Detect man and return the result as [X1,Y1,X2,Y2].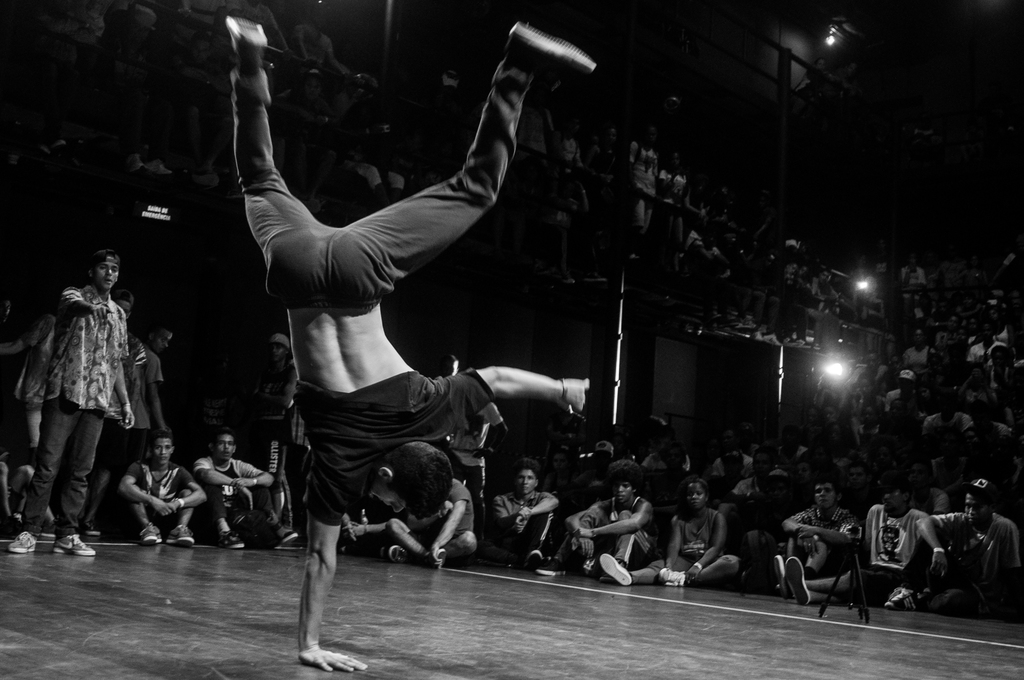
[224,15,595,676].
